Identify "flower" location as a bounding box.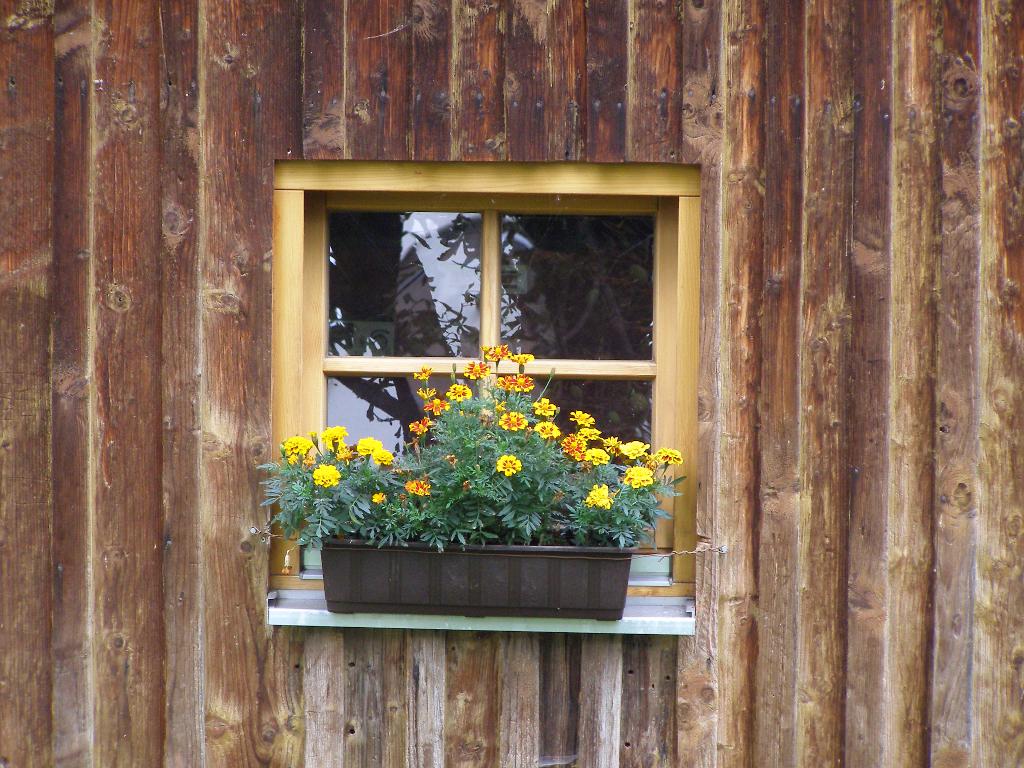
x1=334, y1=442, x2=350, y2=465.
